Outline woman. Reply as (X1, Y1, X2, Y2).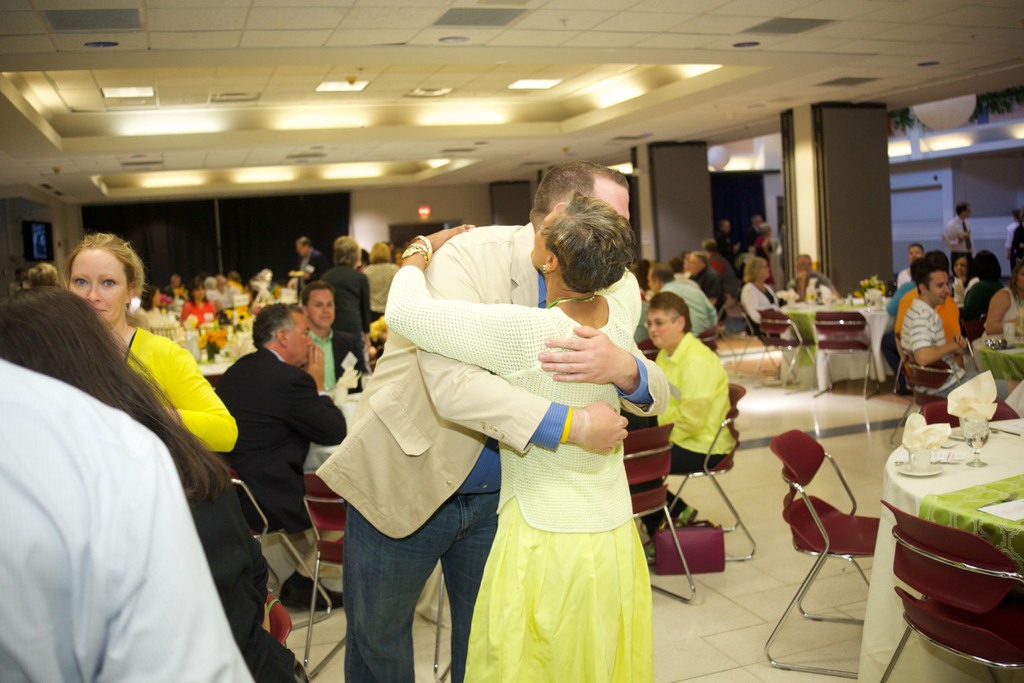
(181, 272, 220, 325).
